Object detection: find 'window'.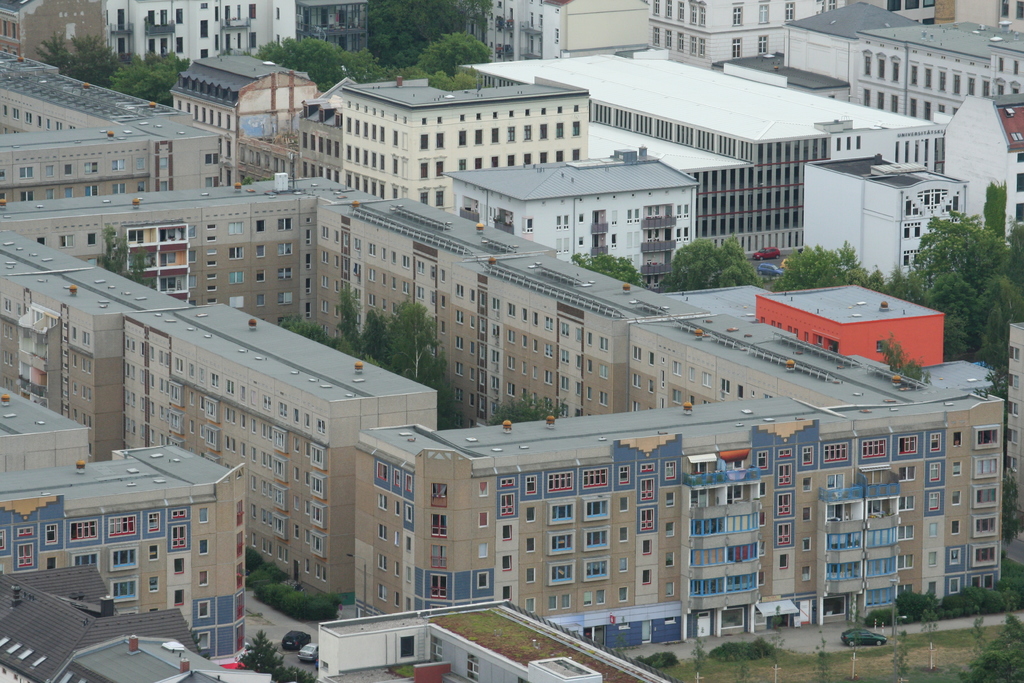
box(404, 539, 411, 549).
